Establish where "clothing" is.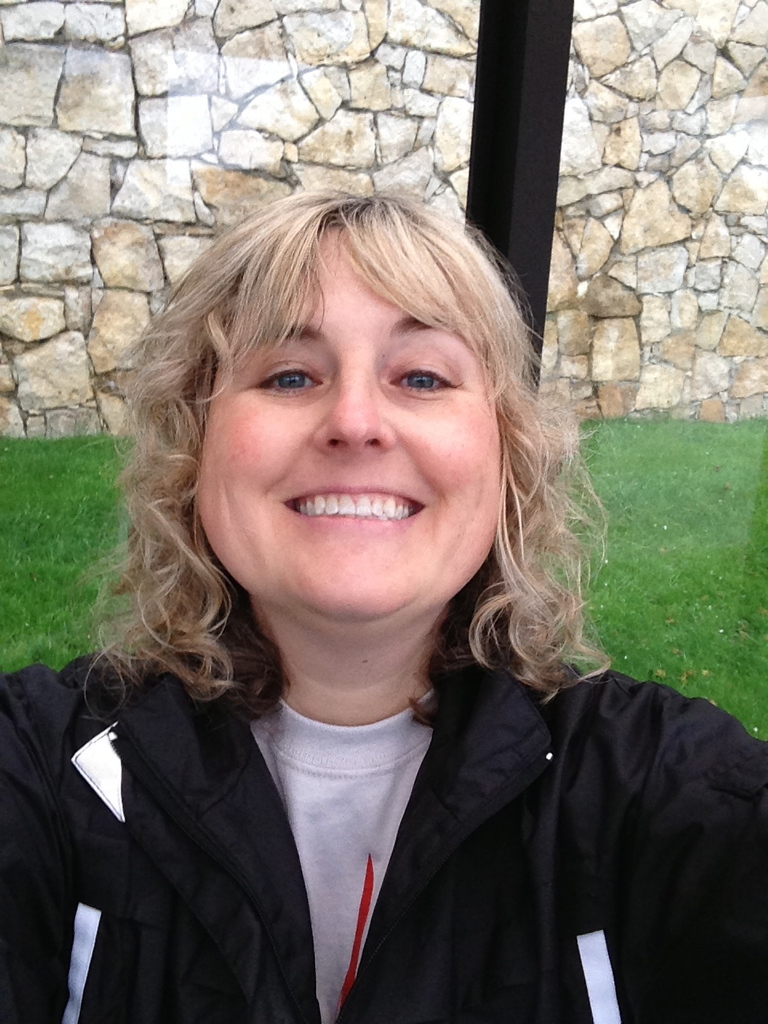
Established at box=[39, 586, 751, 1023].
